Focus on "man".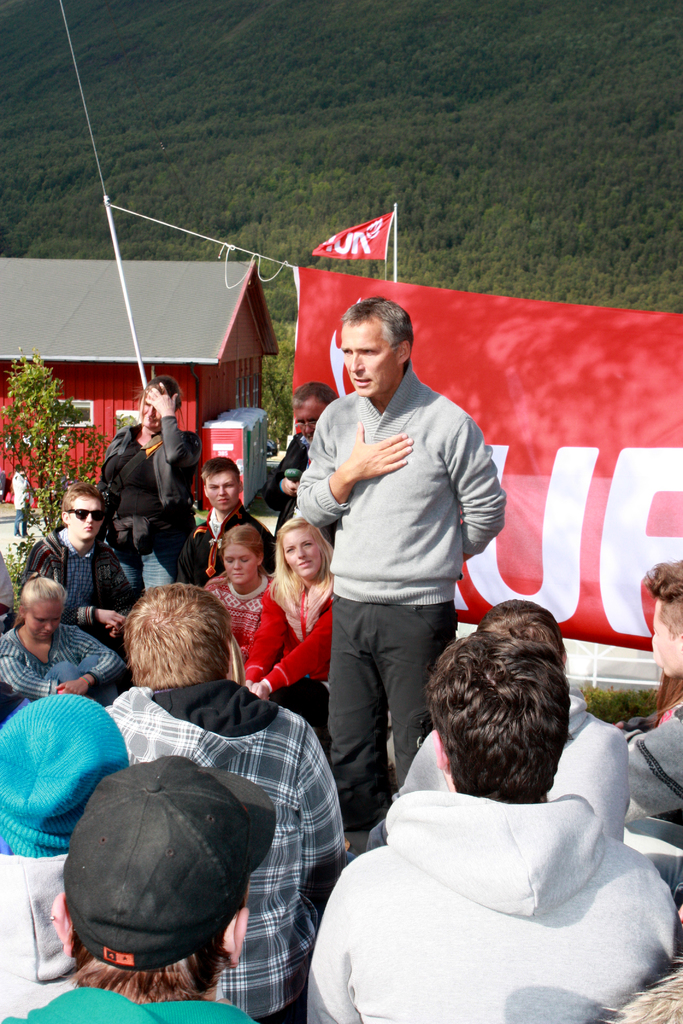
Focused at x1=22 y1=483 x2=148 y2=648.
